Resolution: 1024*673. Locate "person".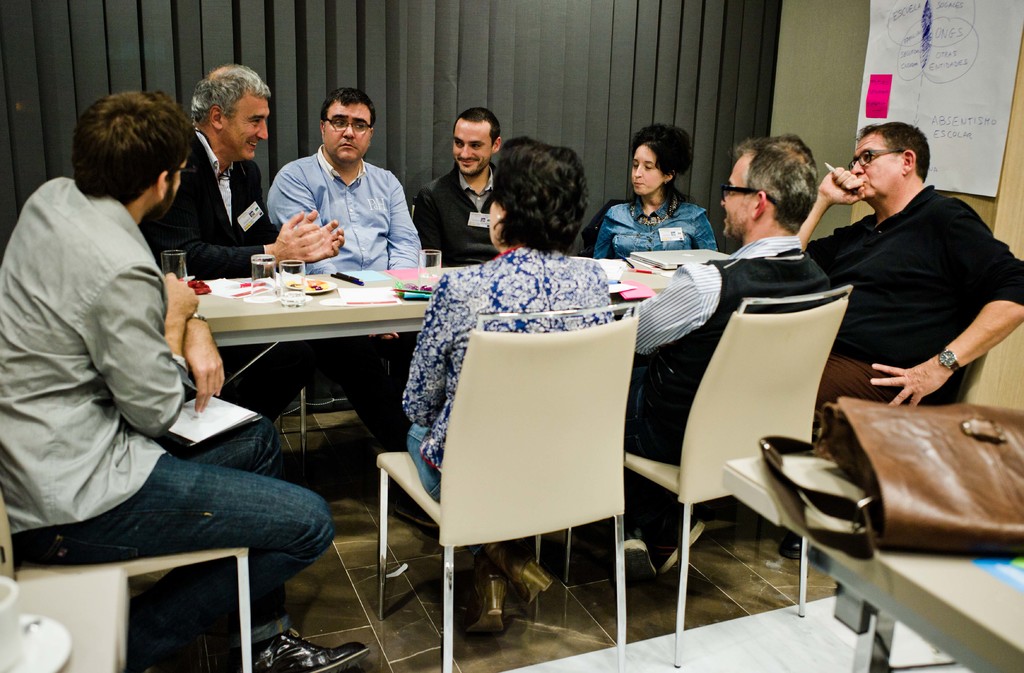
143/63/344/409.
